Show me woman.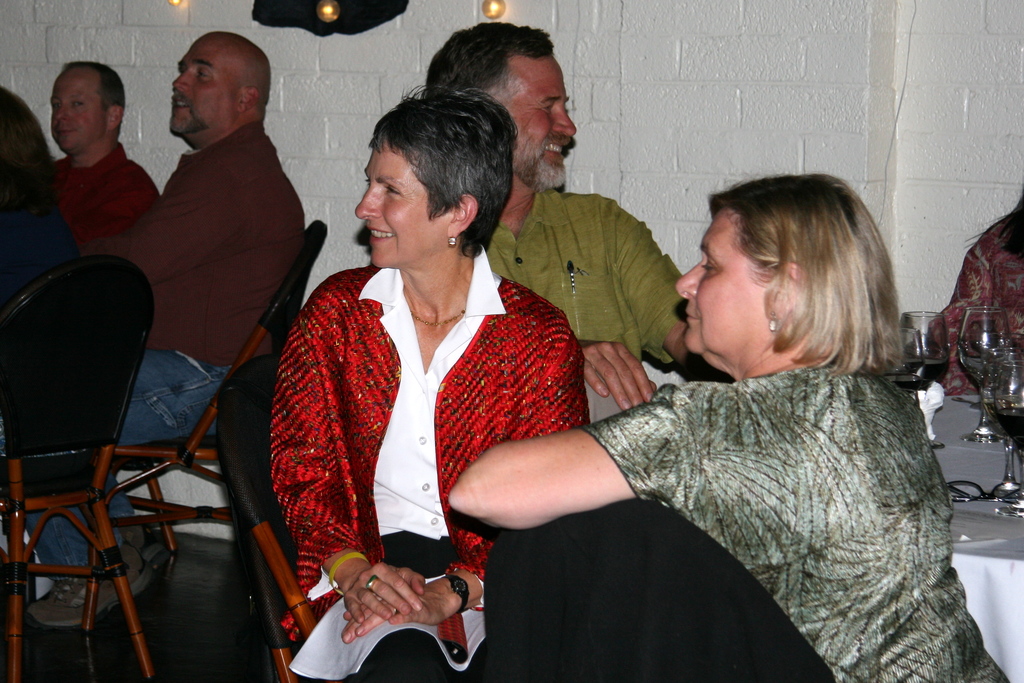
woman is here: bbox=[440, 173, 1016, 682].
